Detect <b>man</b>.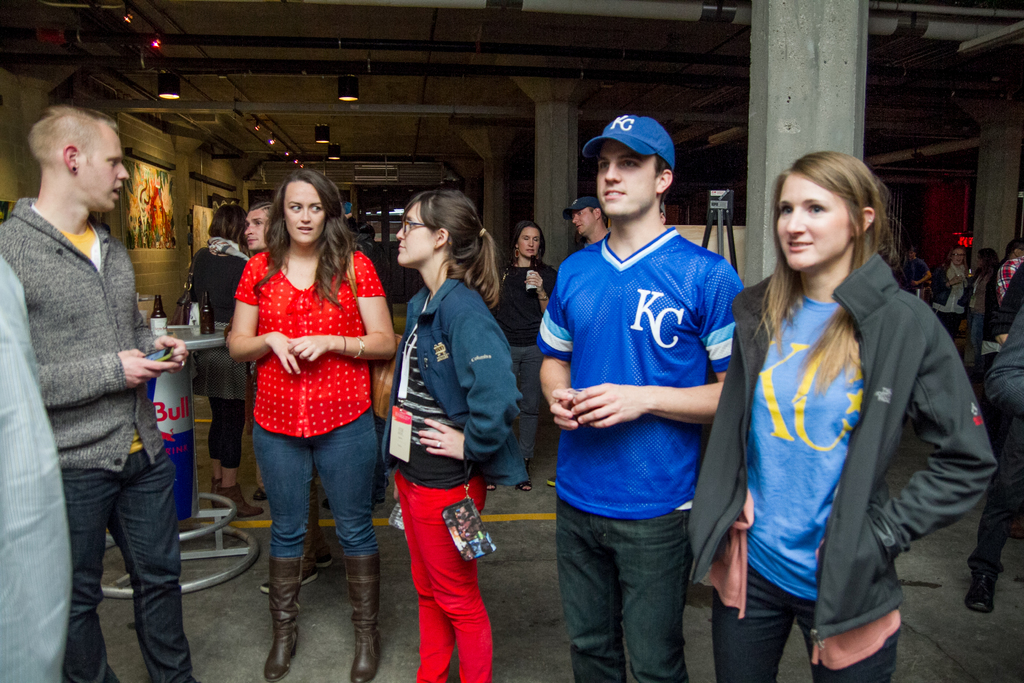
Detected at locate(544, 191, 614, 486).
